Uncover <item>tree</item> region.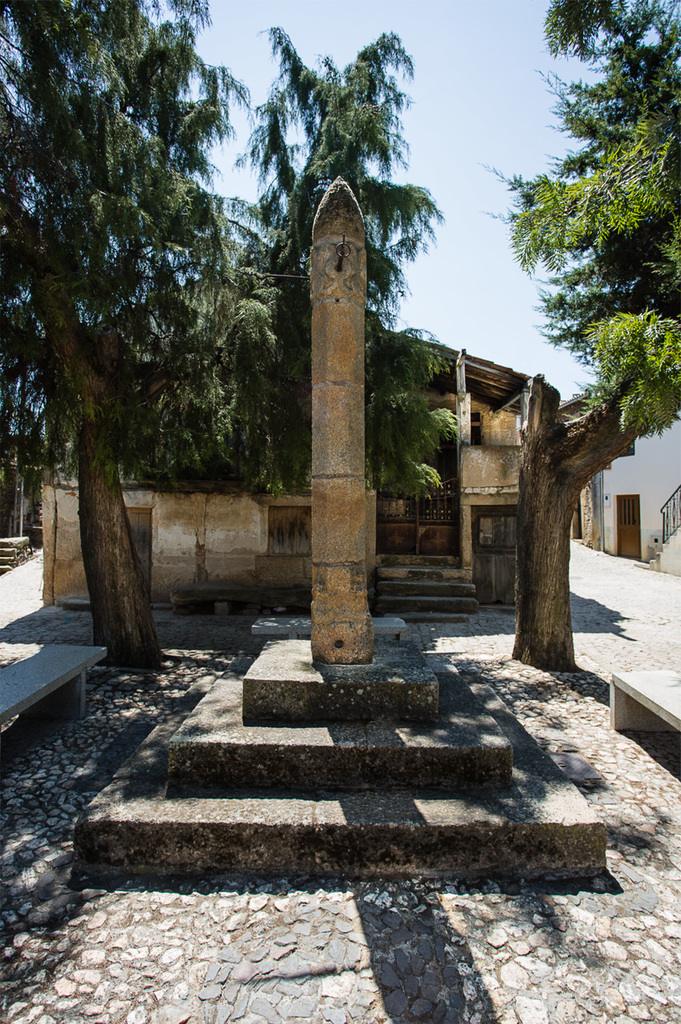
Uncovered: 483,0,680,675.
